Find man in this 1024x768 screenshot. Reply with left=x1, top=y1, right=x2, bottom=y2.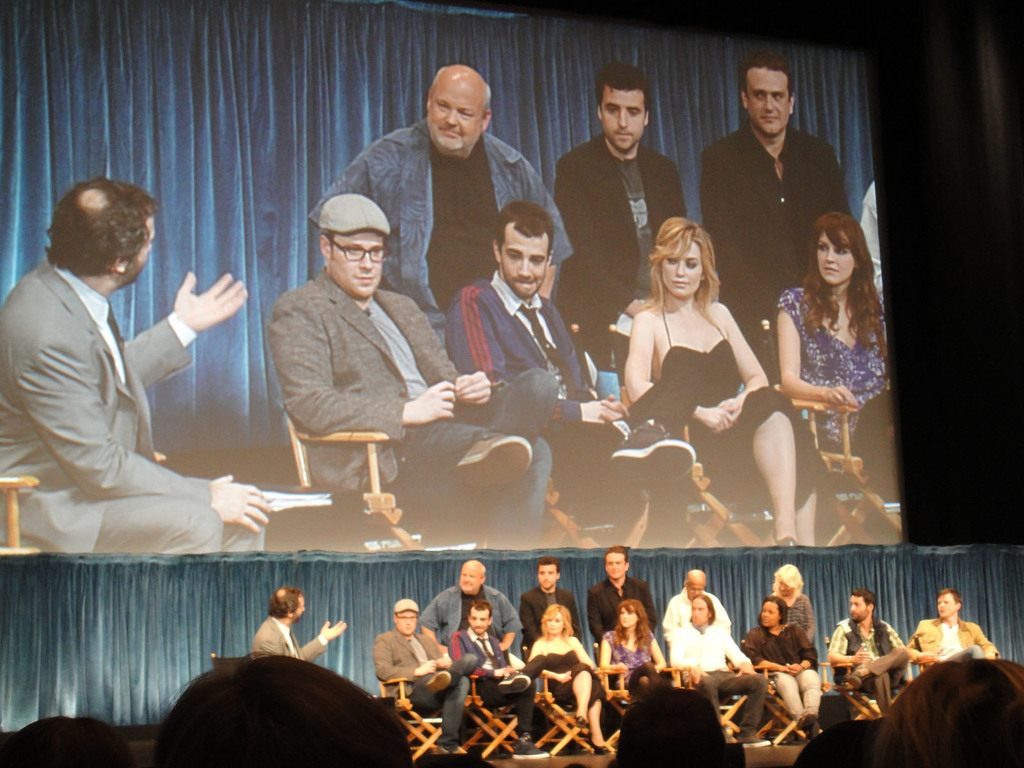
left=449, top=214, right=694, bottom=550.
